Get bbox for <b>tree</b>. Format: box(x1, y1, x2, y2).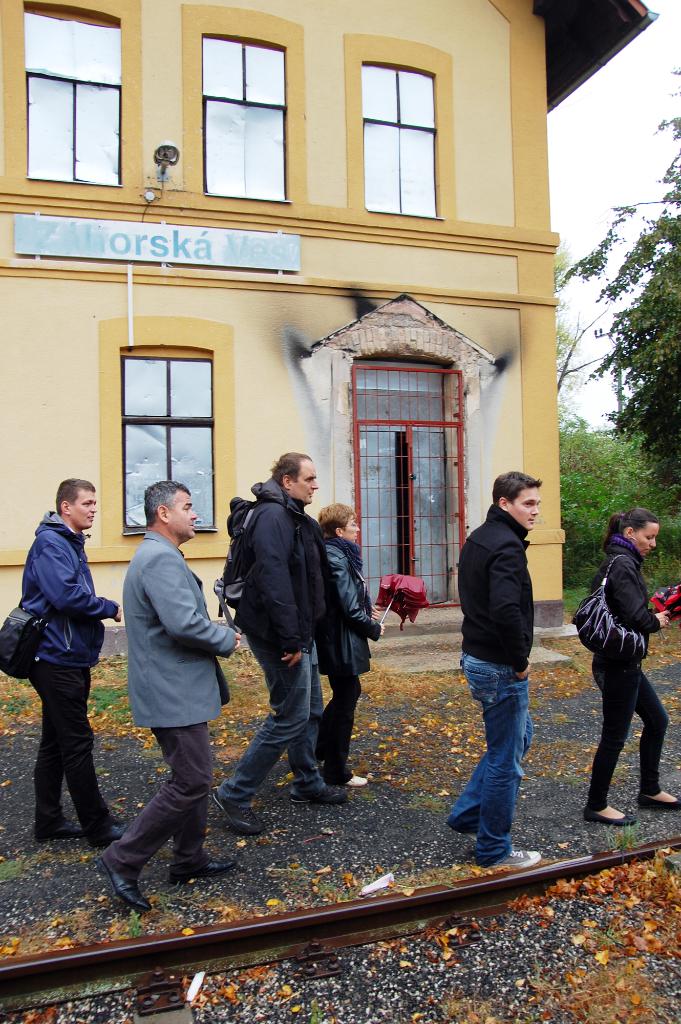
box(565, 117, 680, 476).
